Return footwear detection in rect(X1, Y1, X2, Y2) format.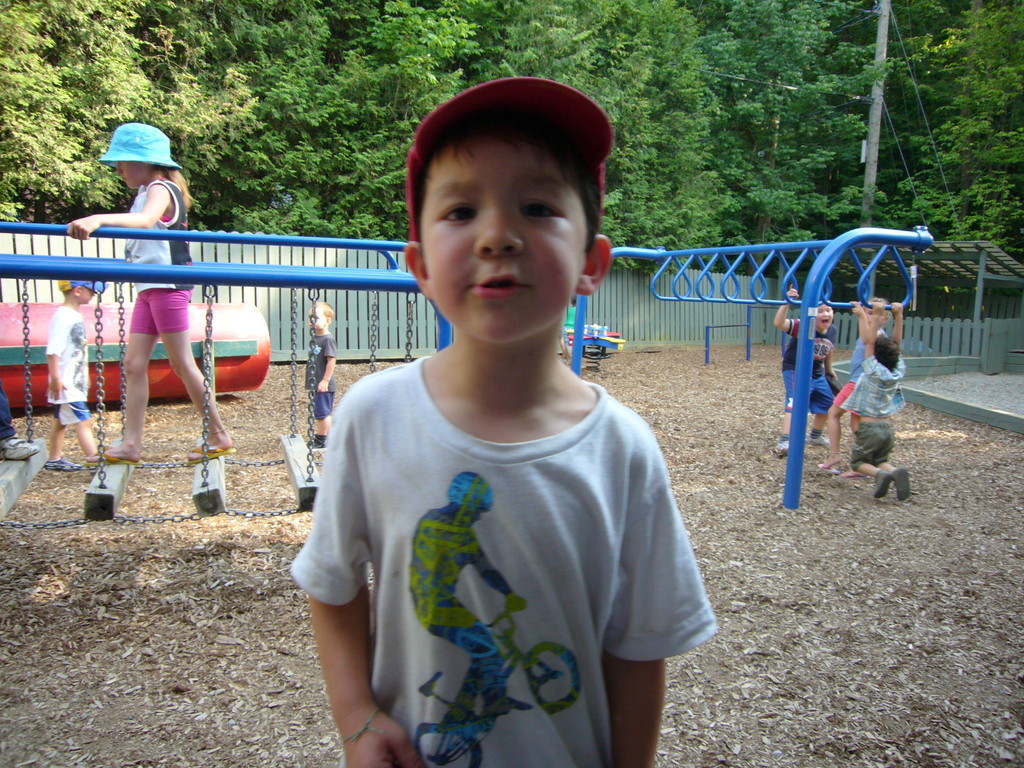
rect(84, 452, 120, 467).
